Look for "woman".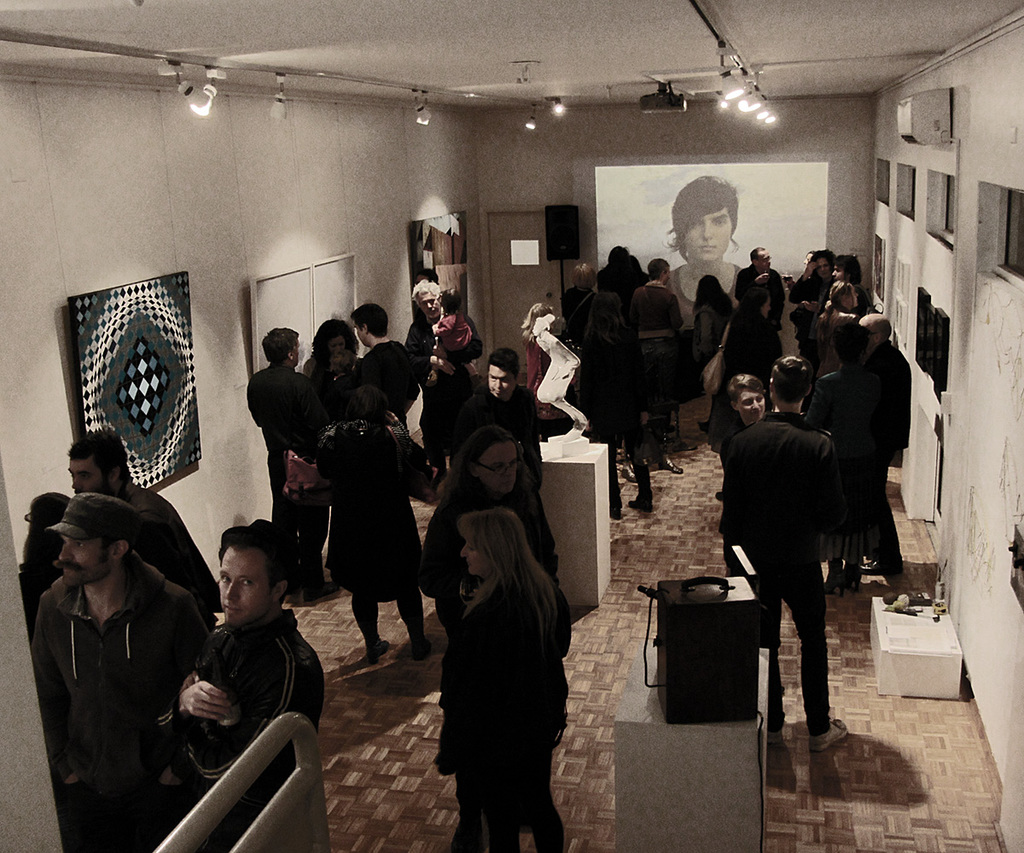
Found: region(724, 373, 777, 458).
